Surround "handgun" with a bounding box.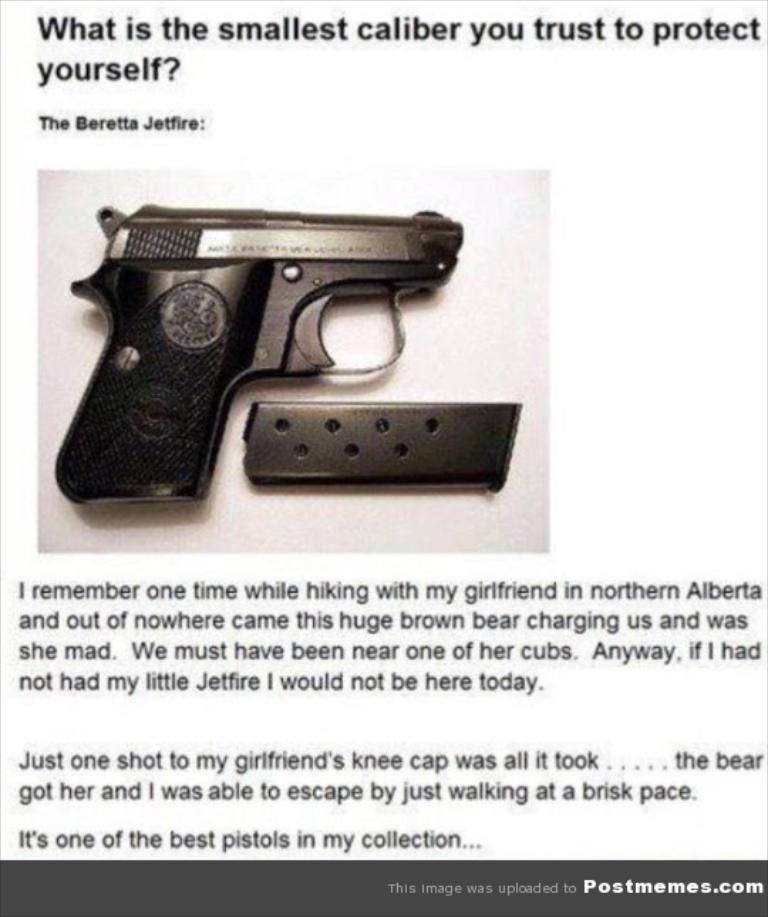
Rect(51, 195, 462, 508).
